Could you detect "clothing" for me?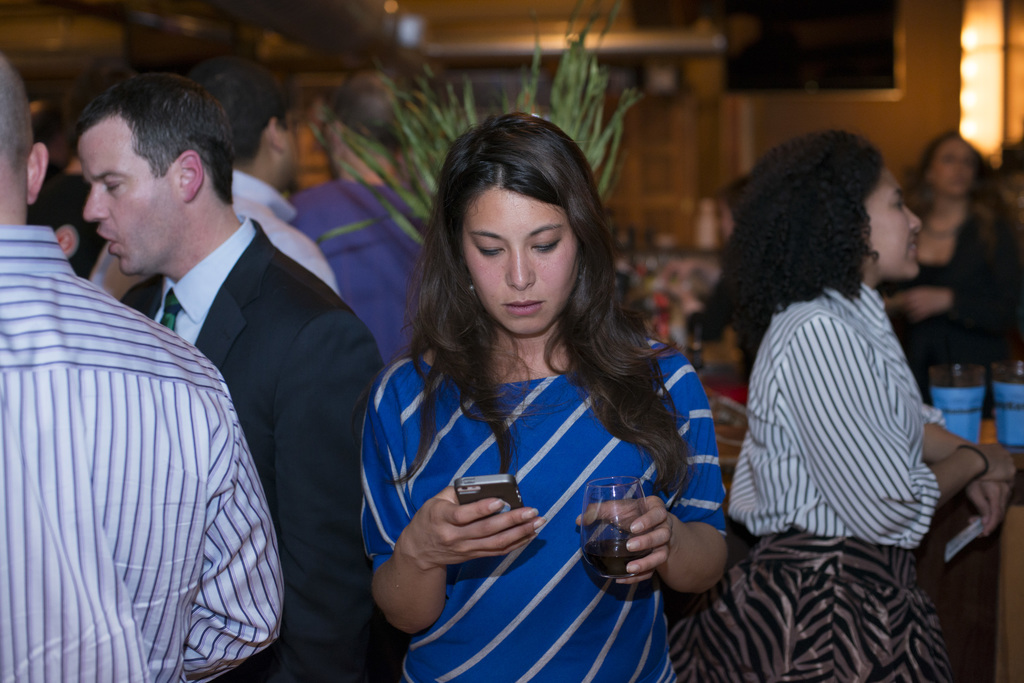
Detection result: {"left": 348, "top": 285, "right": 727, "bottom": 645}.
